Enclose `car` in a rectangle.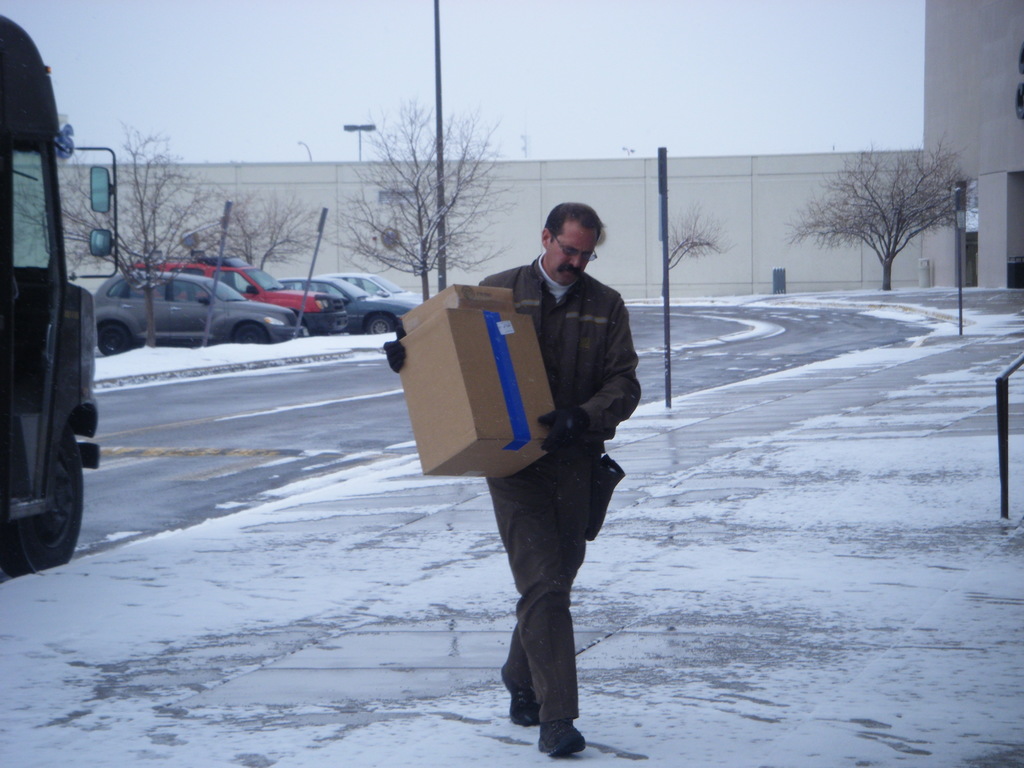
(276, 278, 428, 331).
